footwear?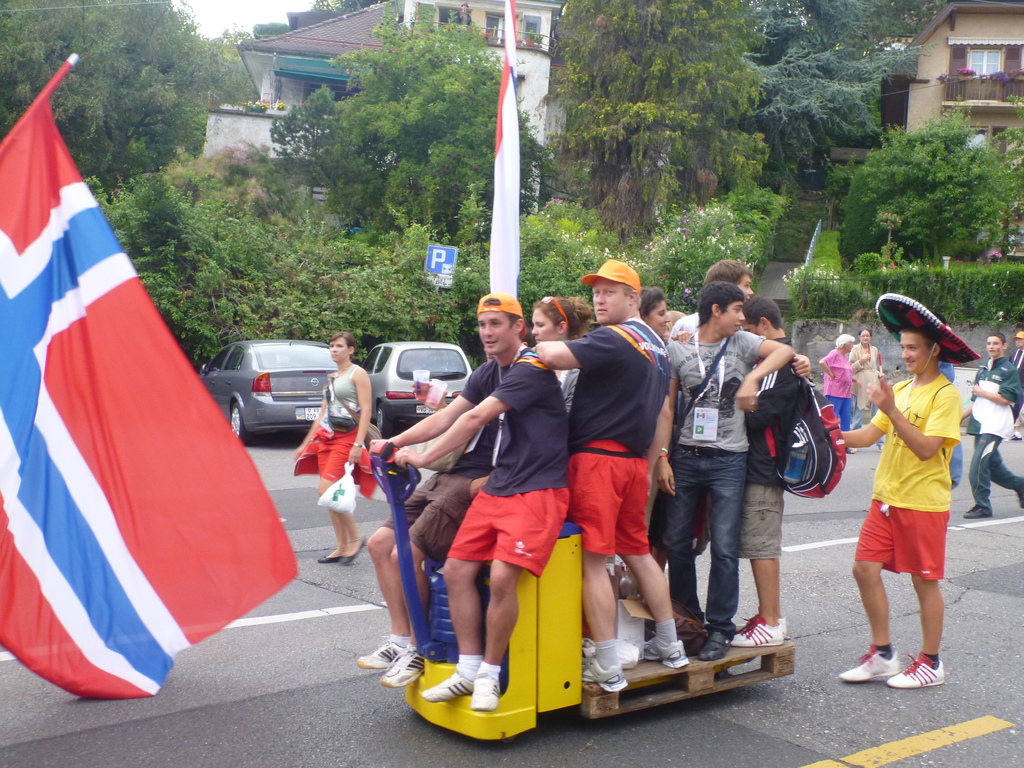
x1=734 y1=618 x2=782 y2=648
